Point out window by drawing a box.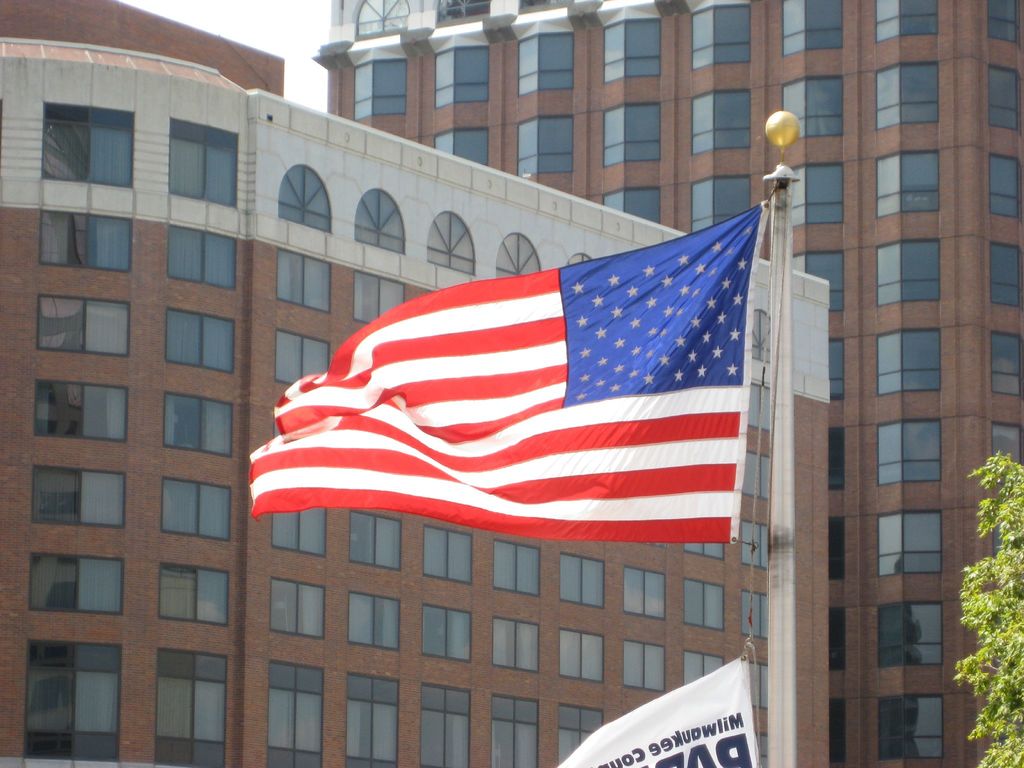
33,381,130,444.
